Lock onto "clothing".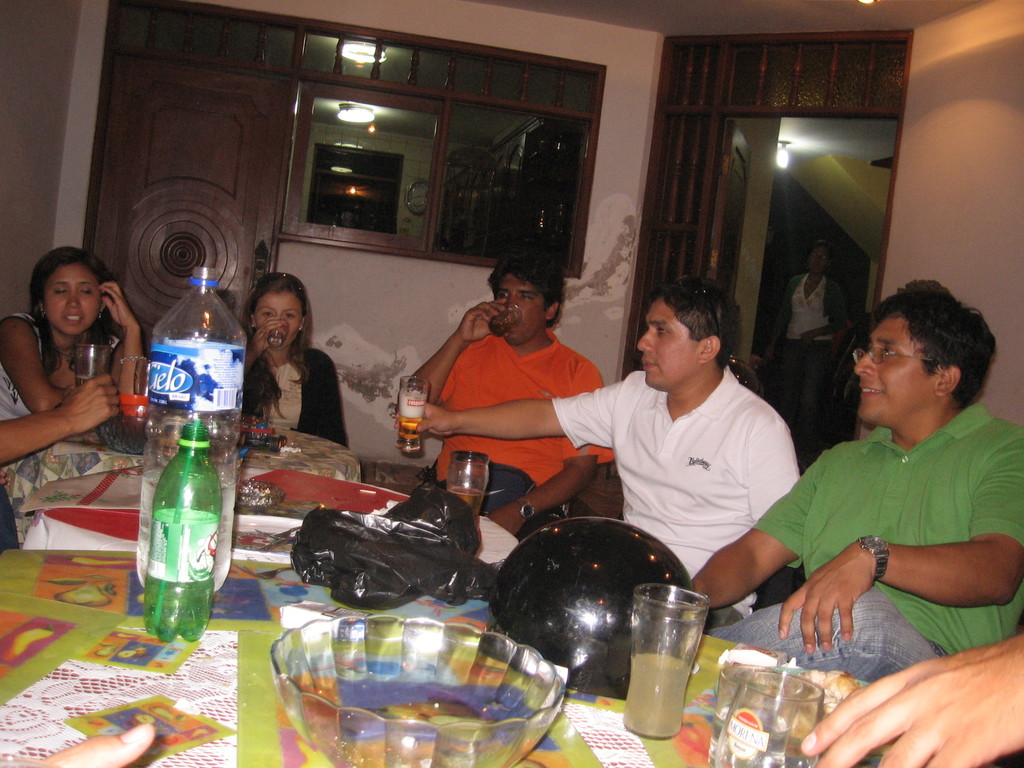
Locked: bbox=[701, 399, 1023, 694].
